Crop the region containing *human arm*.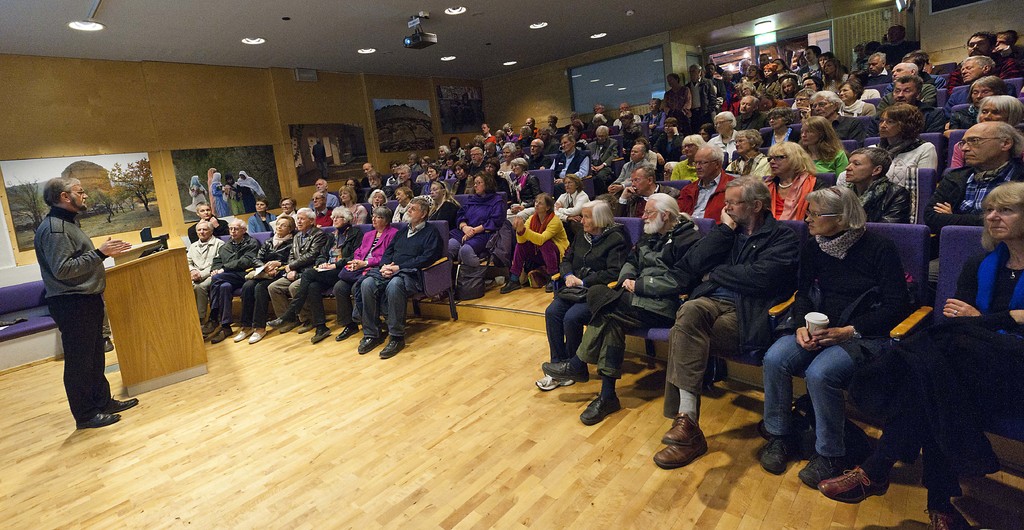
Crop region: (x1=350, y1=228, x2=392, y2=268).
